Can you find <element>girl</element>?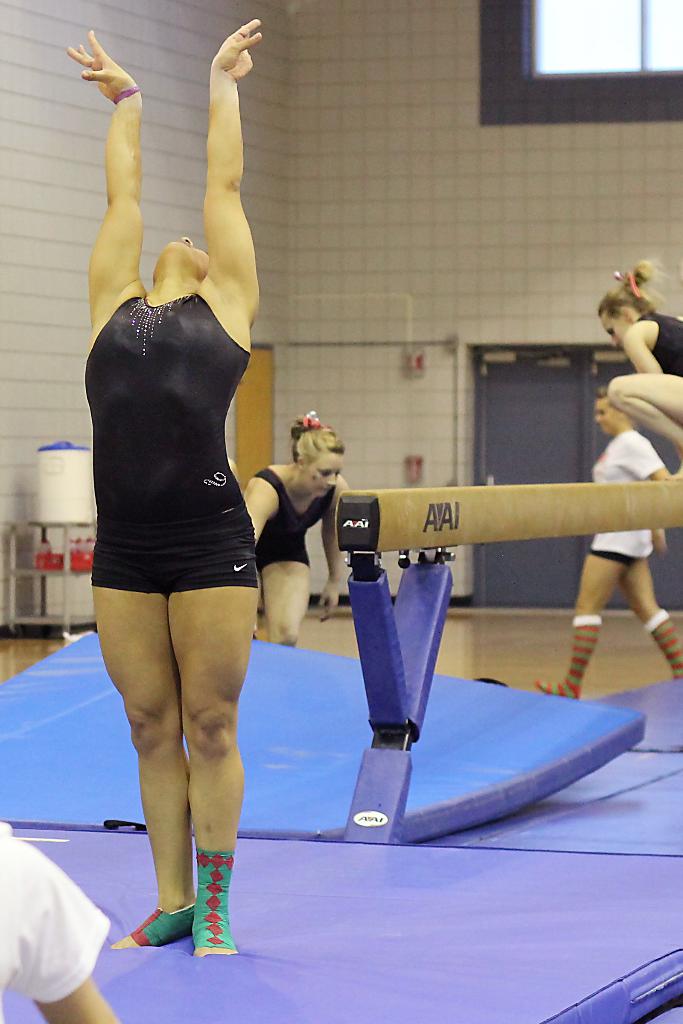
Yes, bounding box: bbox(242, 402, 349, 653).
